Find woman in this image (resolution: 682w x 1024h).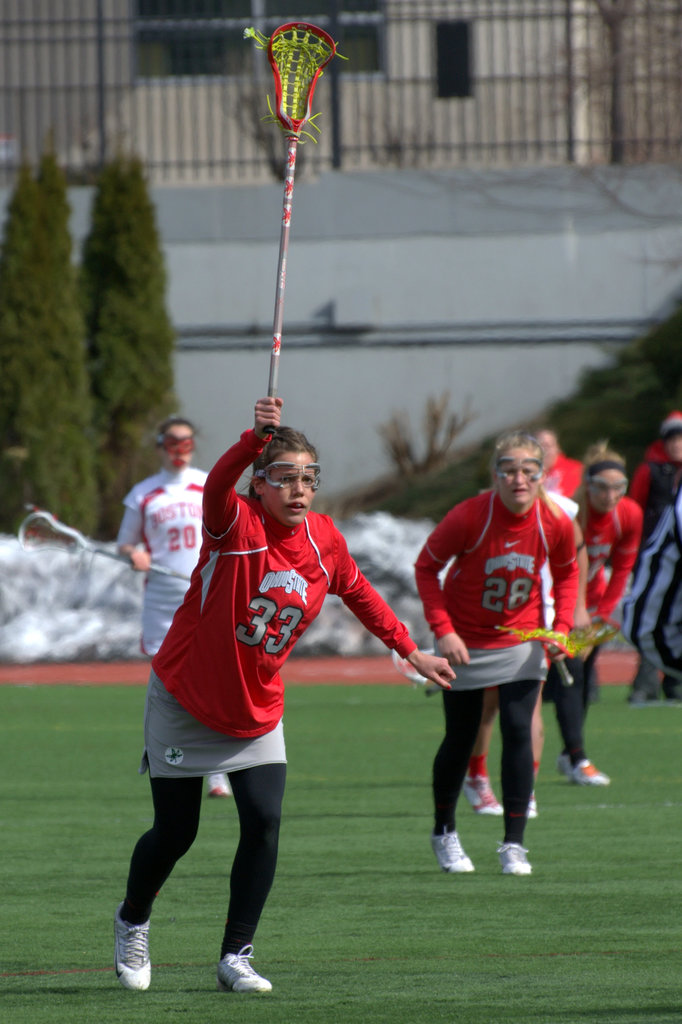
118 412 417 1001.
